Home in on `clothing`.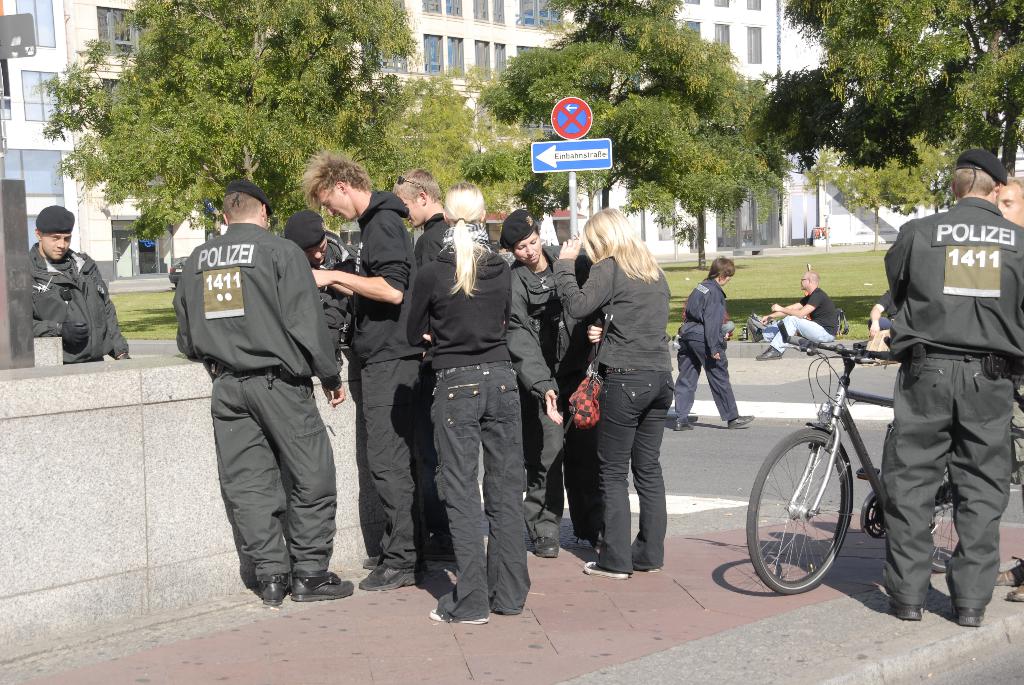
Homed in at 552 251 676 558.
